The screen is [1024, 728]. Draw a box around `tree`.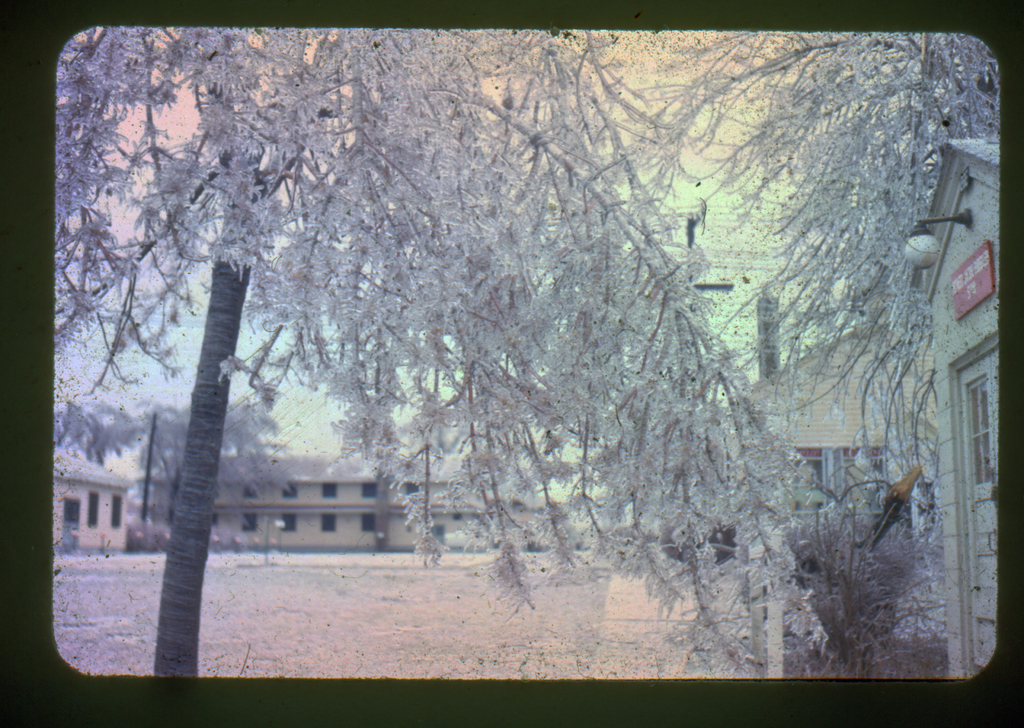
x1=58 y1=28 x2=1000 y2=665.
